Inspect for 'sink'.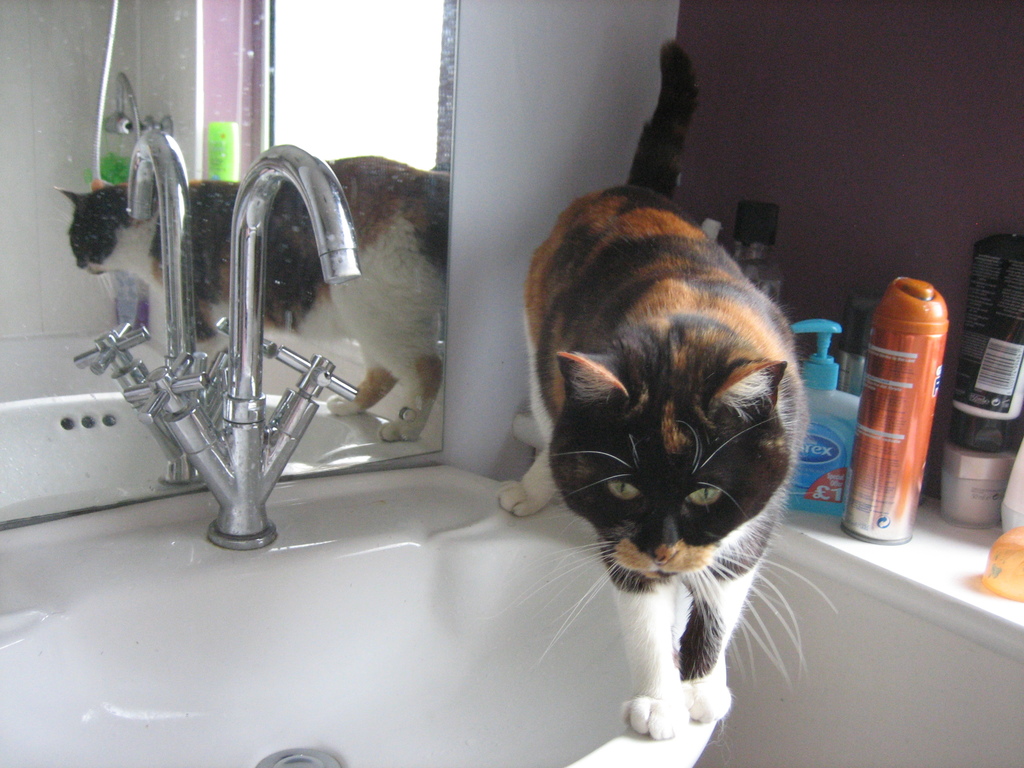
Inspection: locate(0, 142, 1023, 767).
